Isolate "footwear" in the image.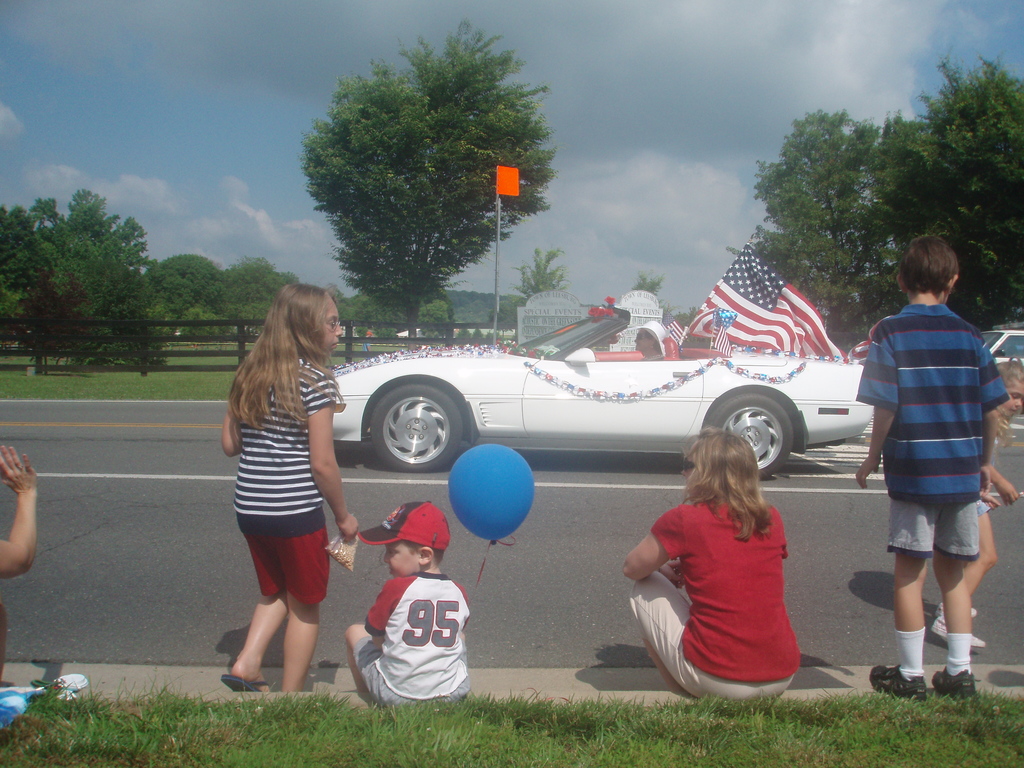
Isolated region: region(924, 607, 986, 616).
